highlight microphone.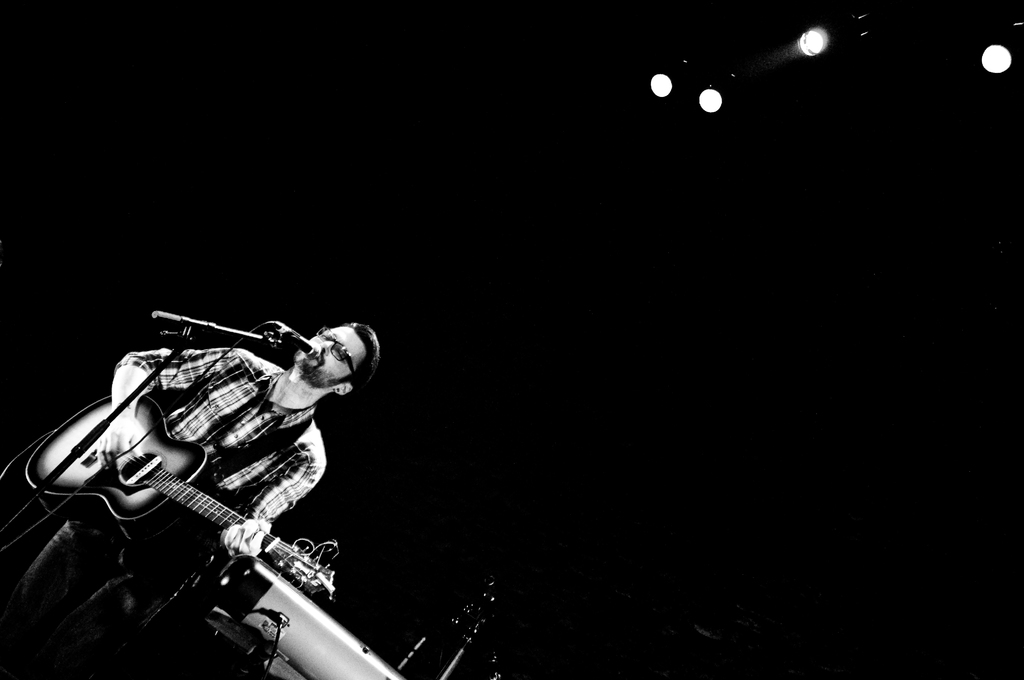
Highlighted region: {"left": 291, "top": 333, "right": 323, "bottom": 355}.
